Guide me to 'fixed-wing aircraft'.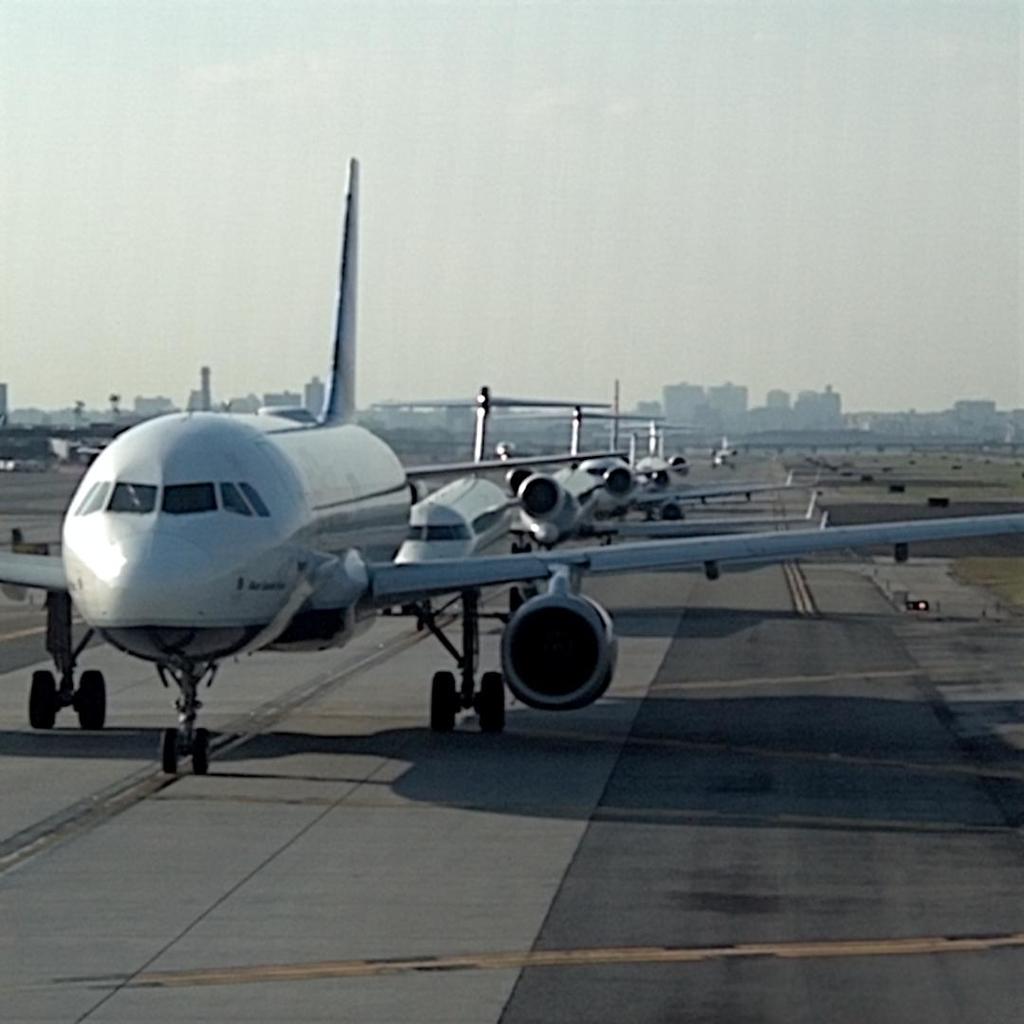
Guidance: BBox(709, 435, 738, 468).
